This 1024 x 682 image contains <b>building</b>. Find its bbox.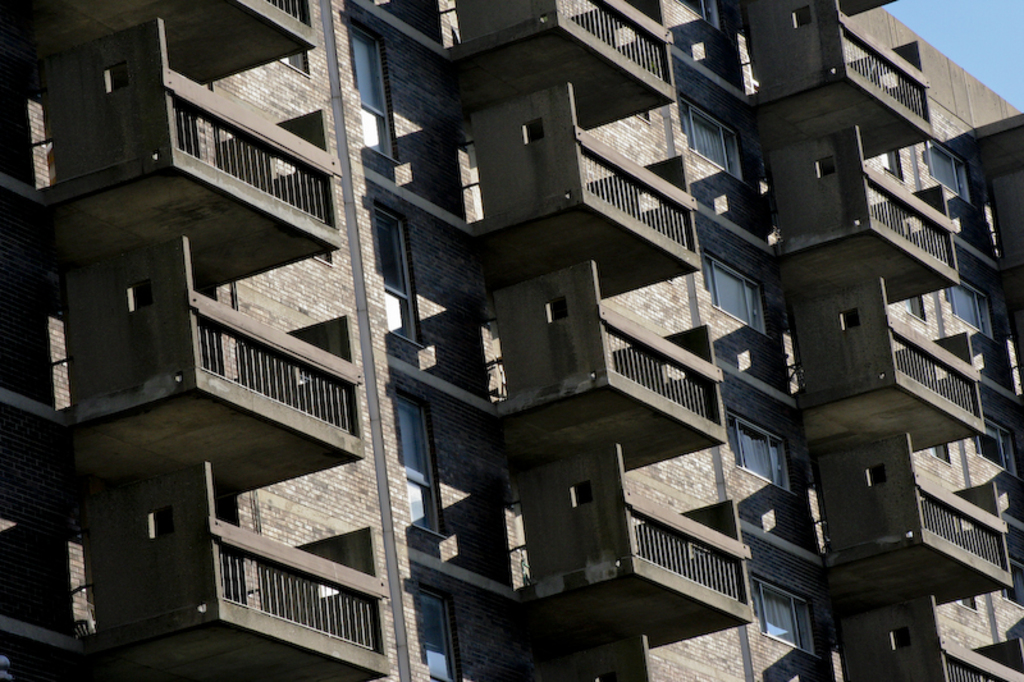
{"x1": 0, "y1": 0, "x2": 1023, "y2": 681}.
